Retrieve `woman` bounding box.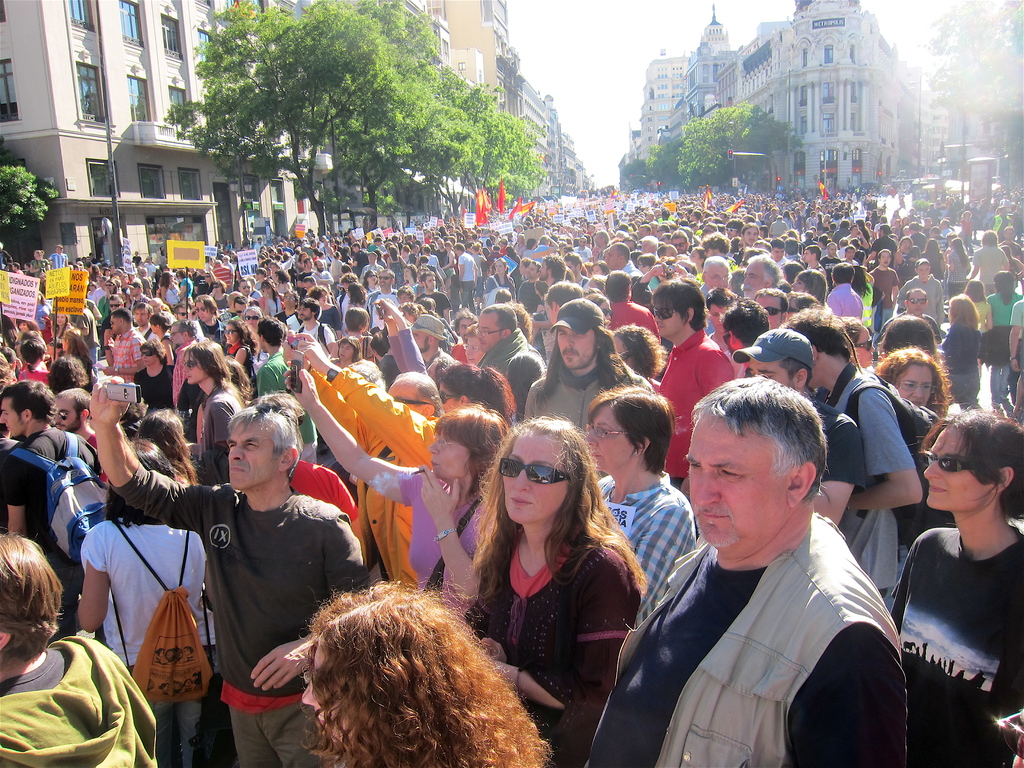
Bounding box: box=[303, 576, 559, 767].
